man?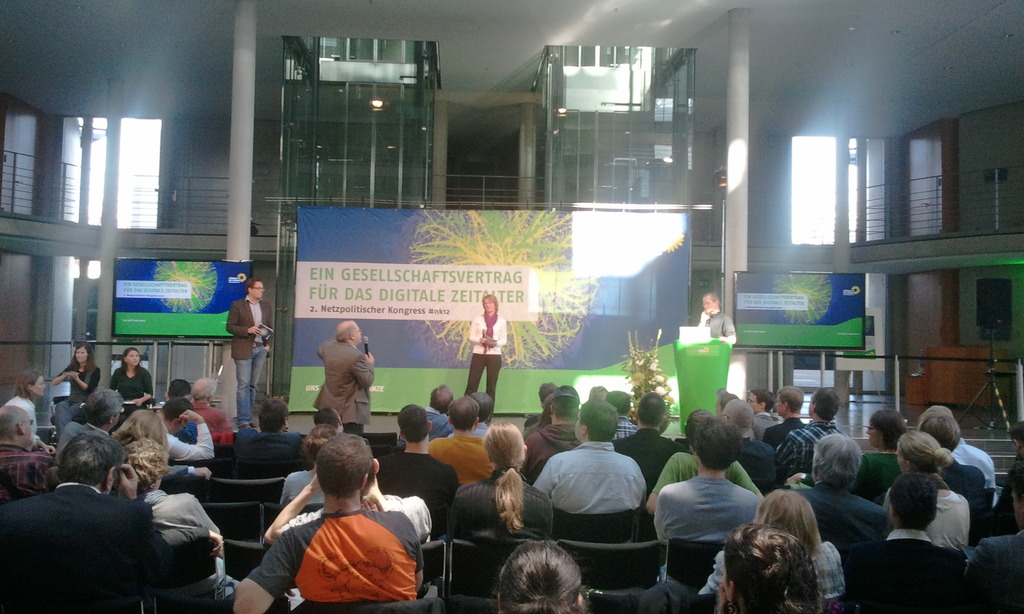
[x1=245, y1=441, x2=441, y2=610]
